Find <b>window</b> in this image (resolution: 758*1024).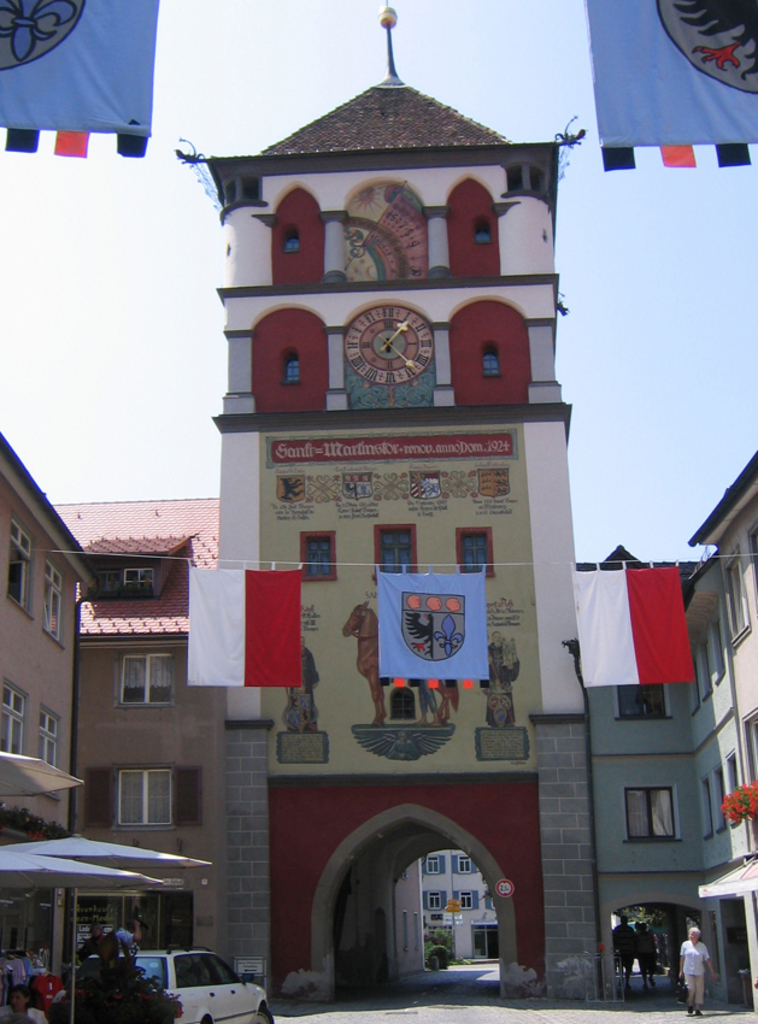
l=463, t=888, r=477, b=912.
